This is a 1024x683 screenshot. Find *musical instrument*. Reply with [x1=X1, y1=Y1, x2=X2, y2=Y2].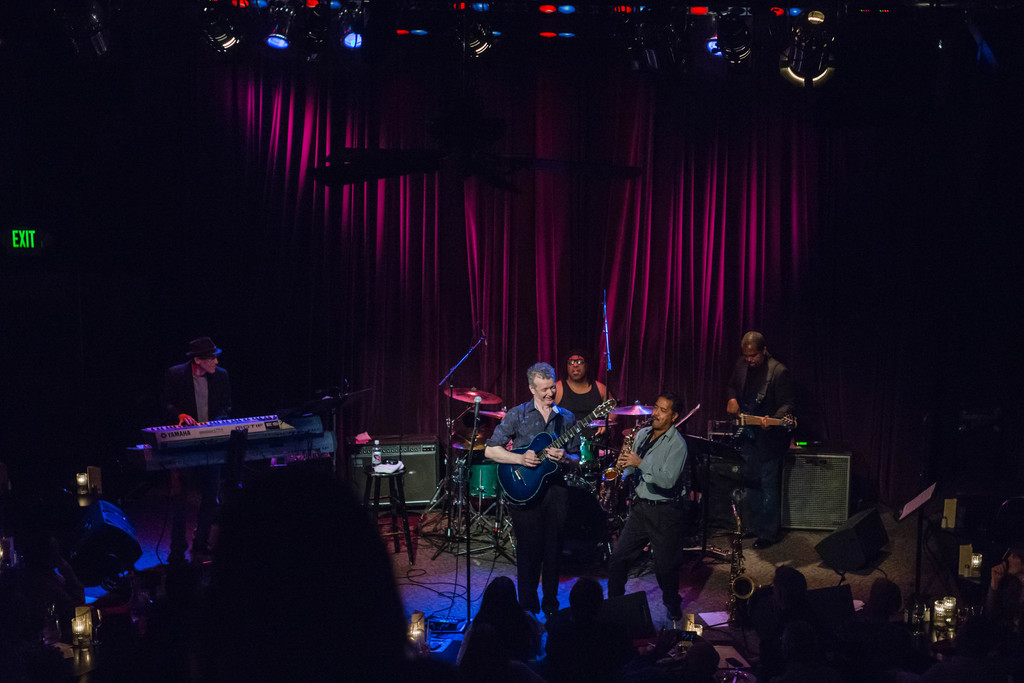
[x1=439, y1=383, x2=504, y2=411].
